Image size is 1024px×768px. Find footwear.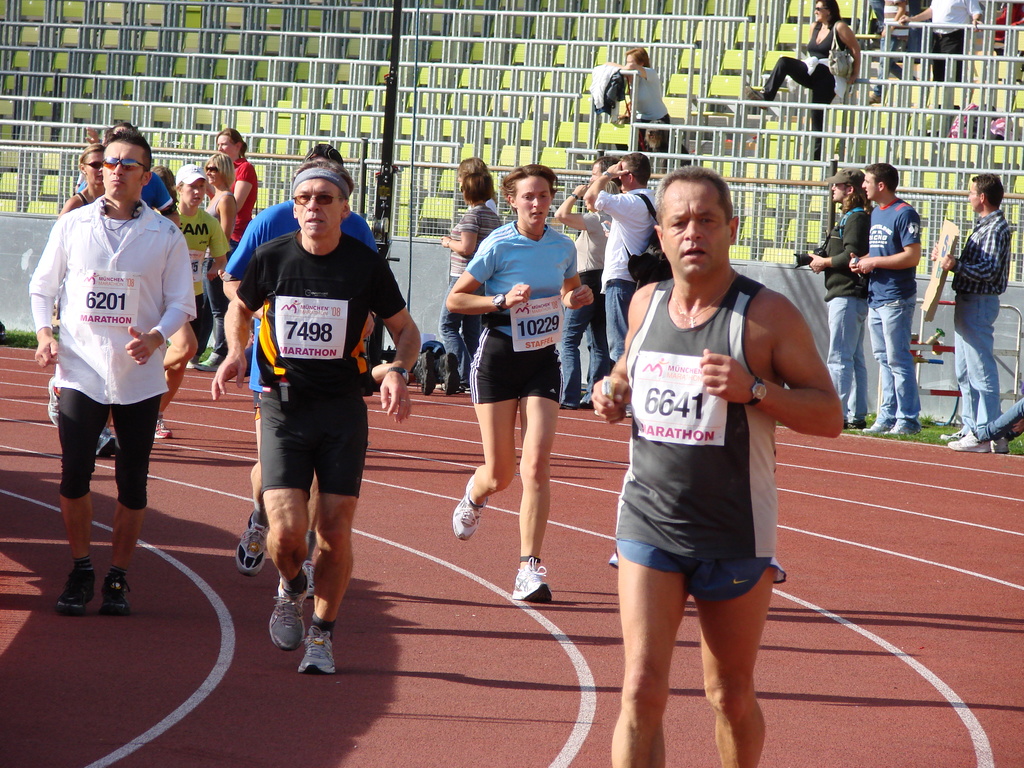
locate(58, 561, 93, 616).
